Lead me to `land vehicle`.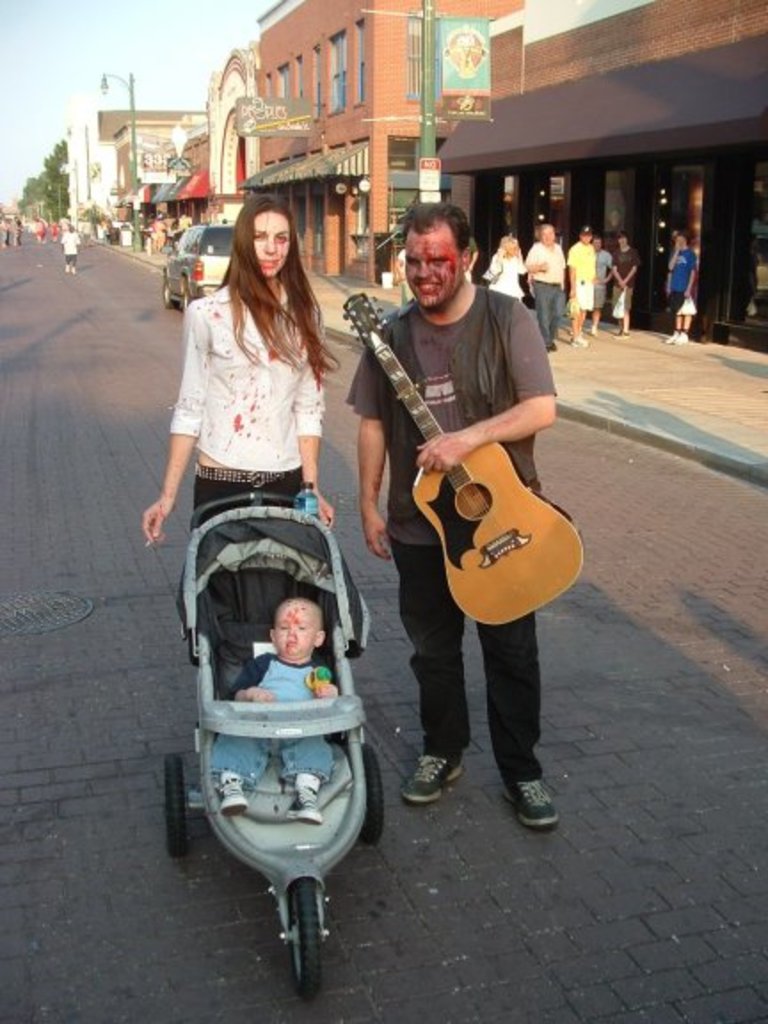
Lead to box(160, 217, 235, 315).
